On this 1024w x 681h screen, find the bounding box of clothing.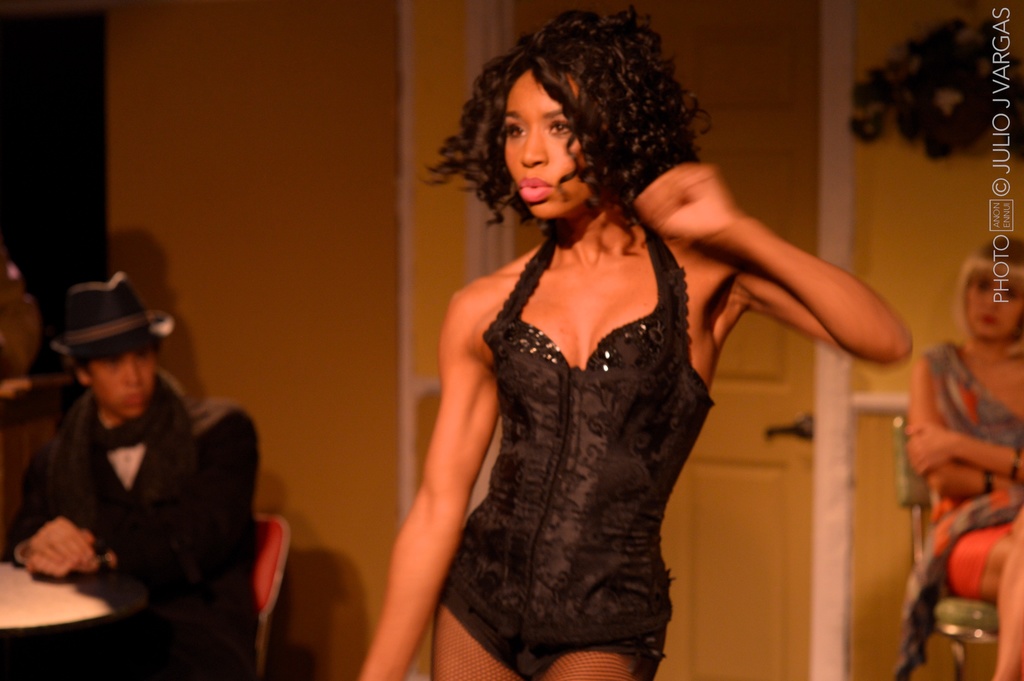
Bounding box: left=4, top=369, right=259, bottom=680.
